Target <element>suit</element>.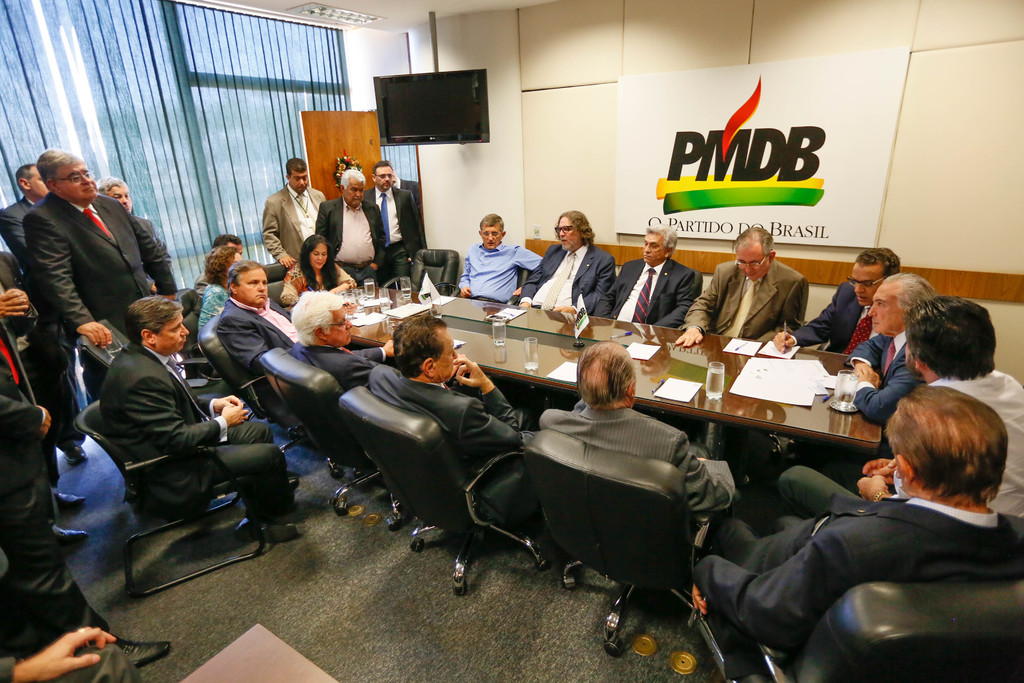
Target region: 263,183,326,268.
